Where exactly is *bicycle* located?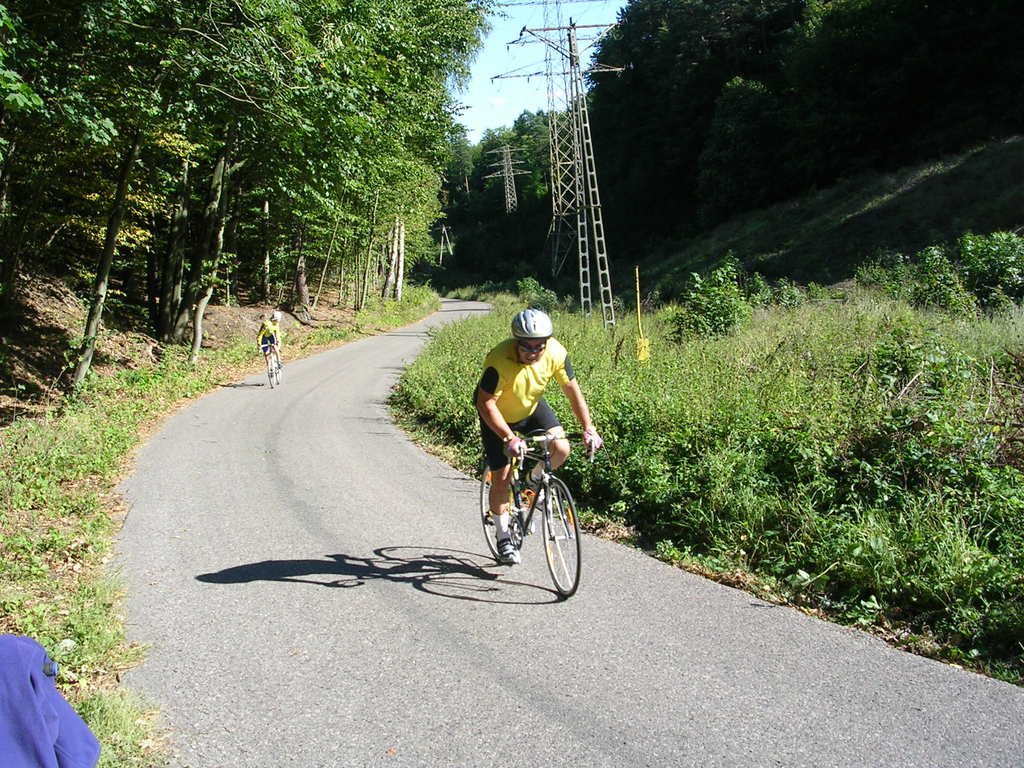
Its bounding box is l=475, t=419, r=580, b=590.
